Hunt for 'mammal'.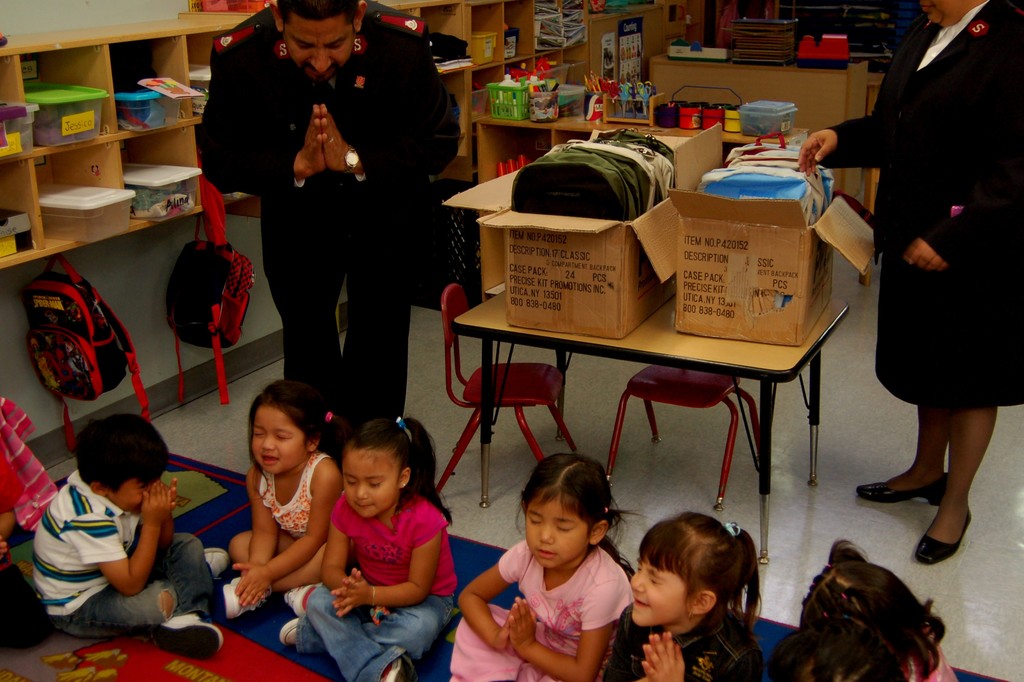
Hunted down at left=601, top=509, right=764, bottom=681.
